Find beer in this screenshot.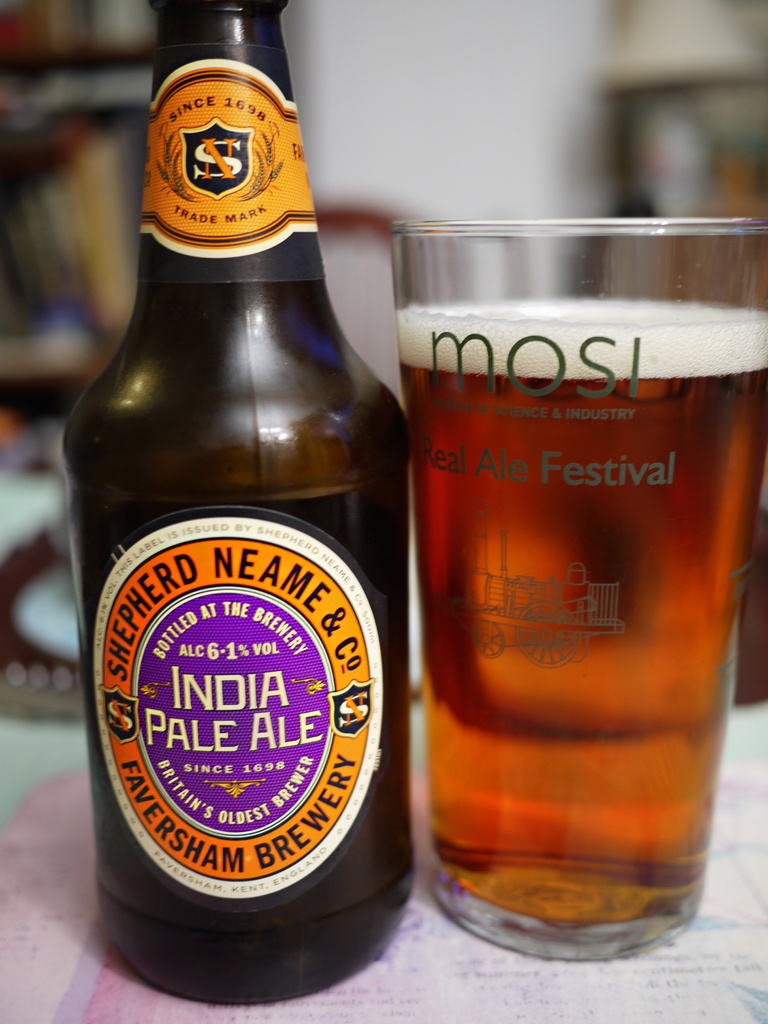
The bounding box for beer is x1=397, y1=294, x2=767, y2=936.
